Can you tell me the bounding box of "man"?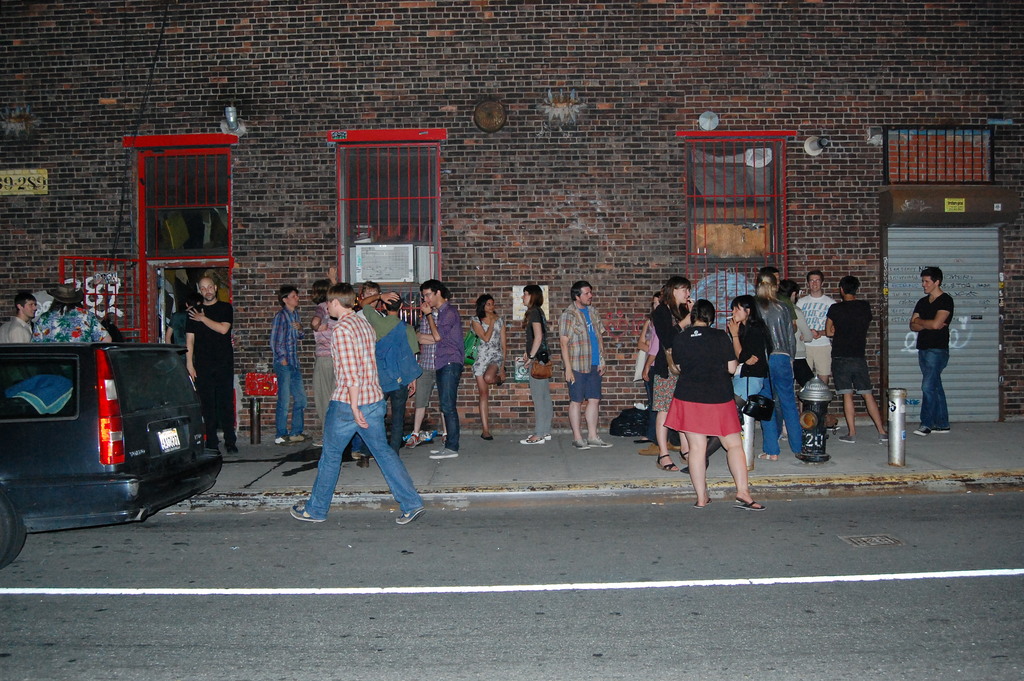
<bbox>556, 282, 615, 450</bbox>.
